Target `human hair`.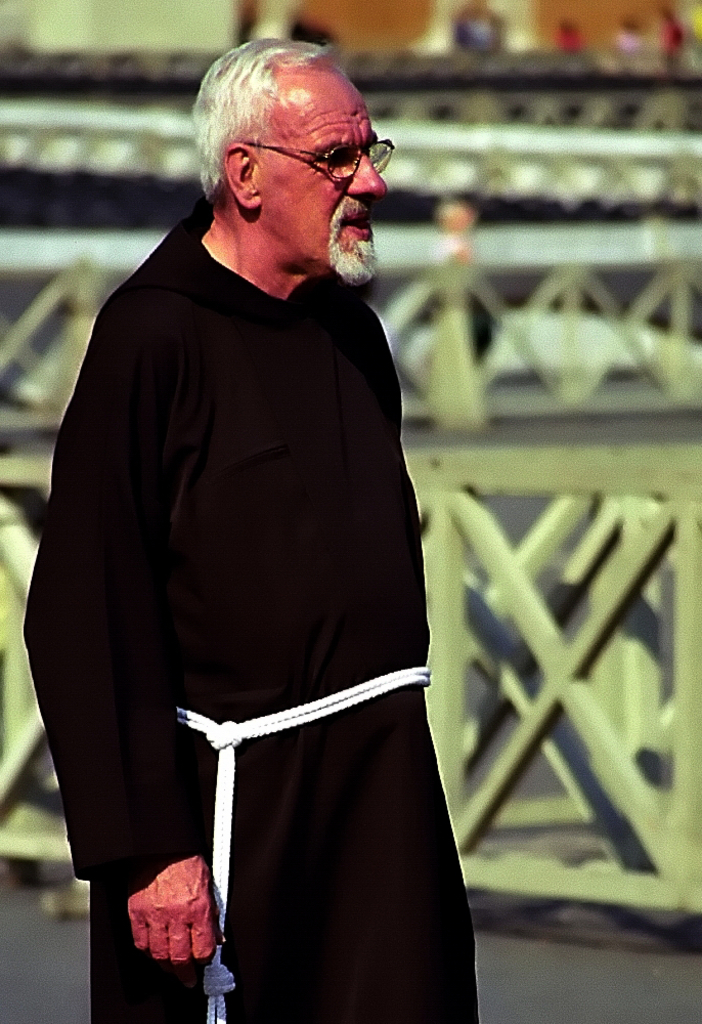
Target region: l=187, t=32, r=327, b=210.
